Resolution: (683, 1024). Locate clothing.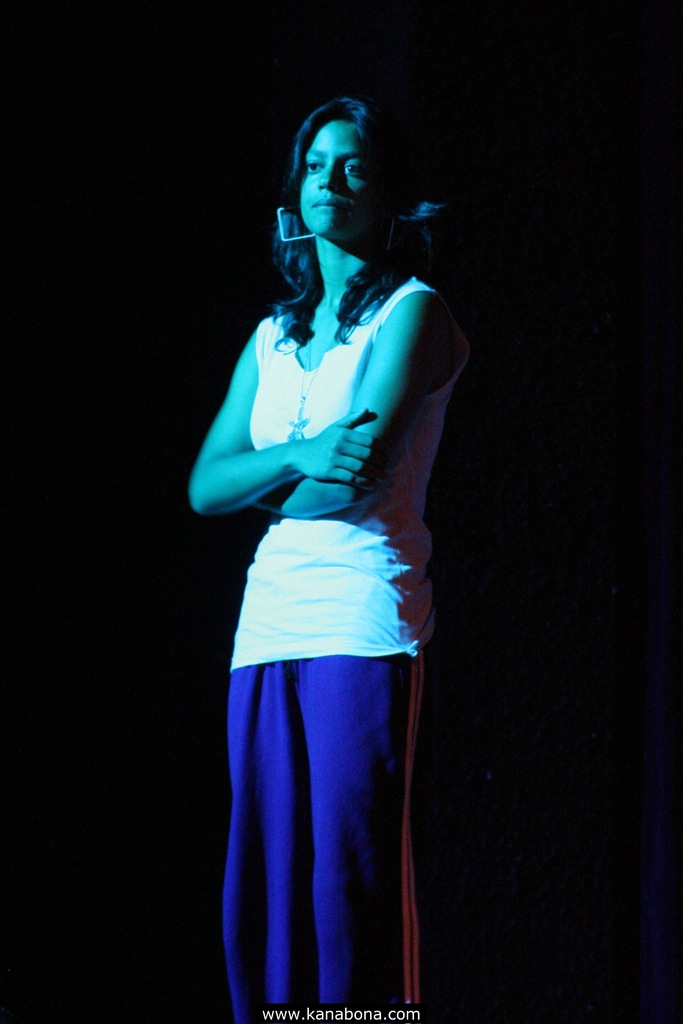
select_region(222, 271, 434, 1022).
